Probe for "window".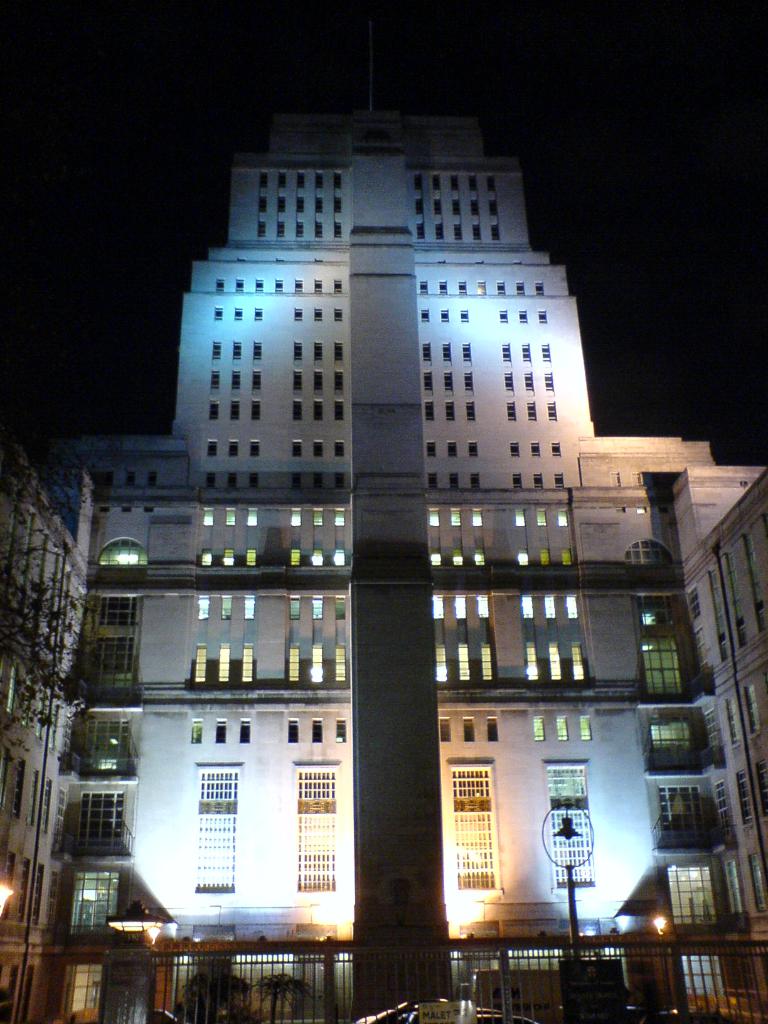
Probe result: [472,548,486,568].
